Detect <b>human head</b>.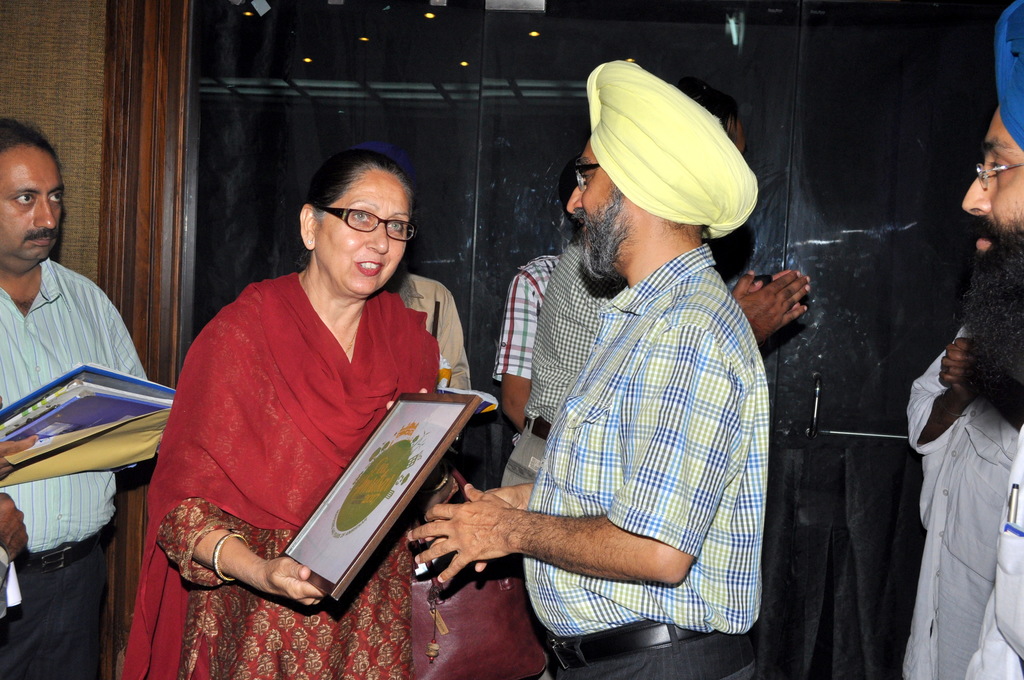
Detected at <region>963, 0, 1023, 294</region>.
